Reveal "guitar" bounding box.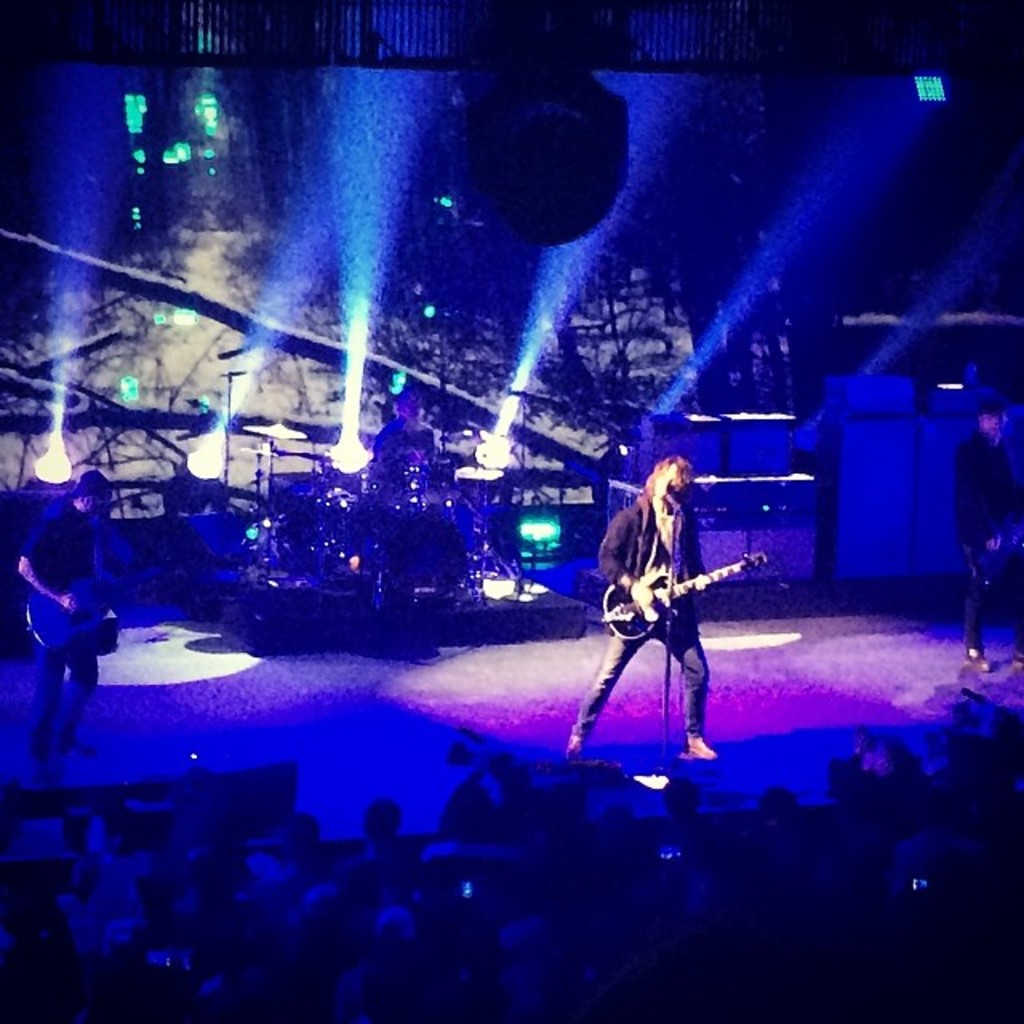
Revealed: [21,566,162,651].
